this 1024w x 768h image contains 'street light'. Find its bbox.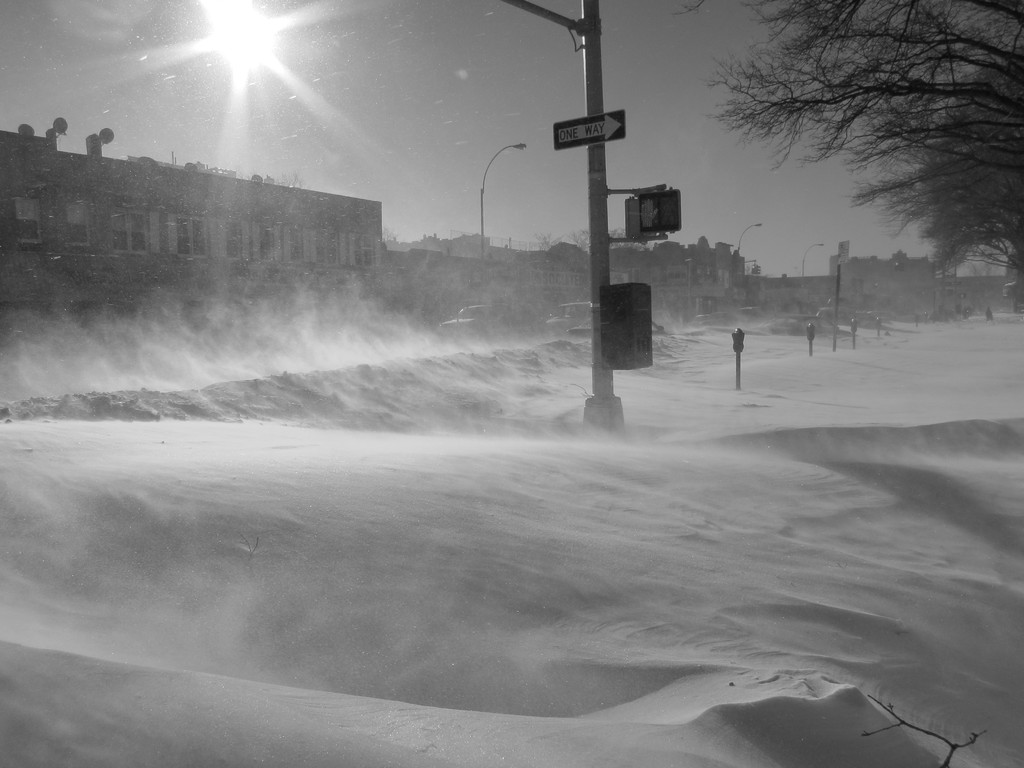
(504,0,682,440).
